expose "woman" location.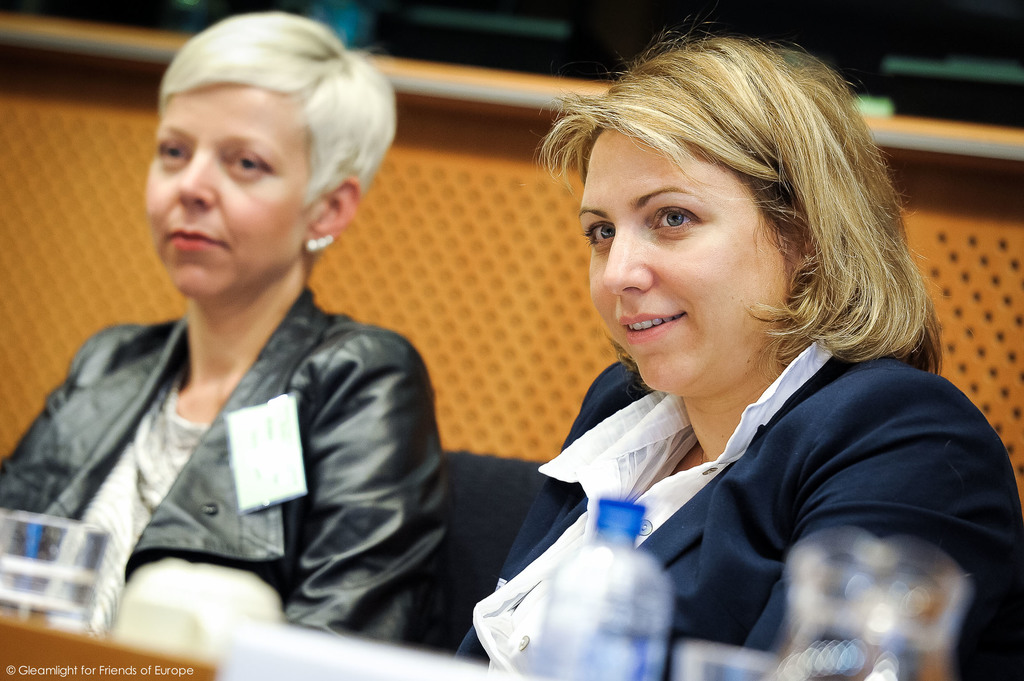
Exposed at {"x1": 0, "y1": 10, "x2": 449, "y2": 650}.
